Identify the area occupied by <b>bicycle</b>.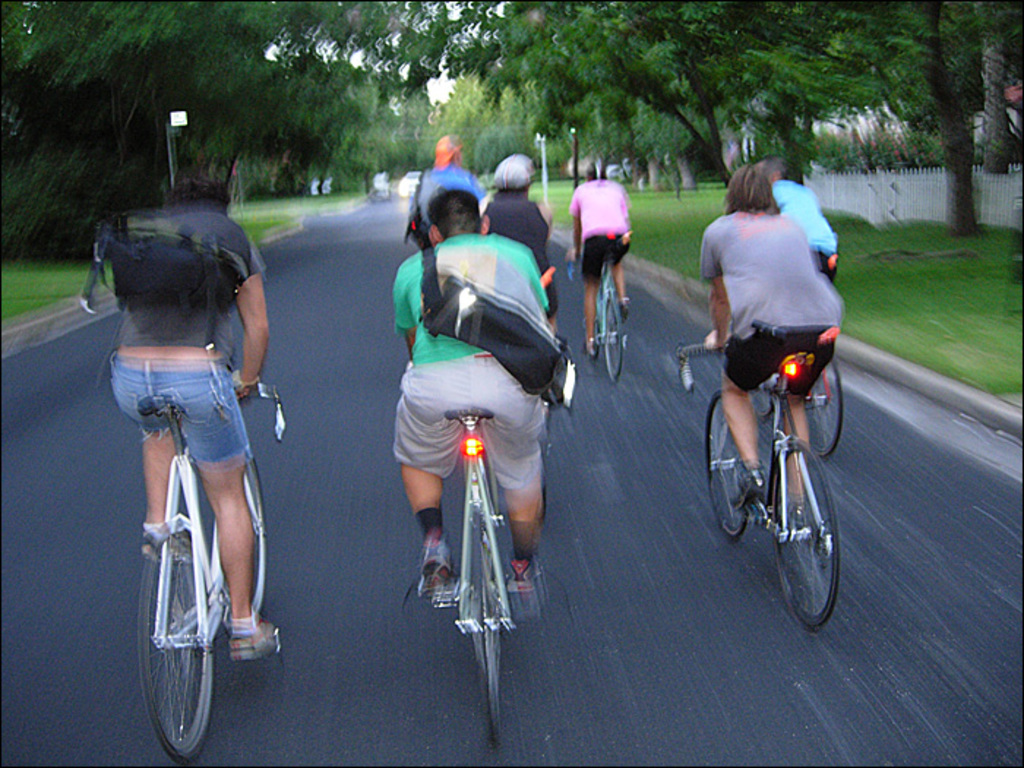
Area: (left=434, top=354, right=575, bottom=753).
